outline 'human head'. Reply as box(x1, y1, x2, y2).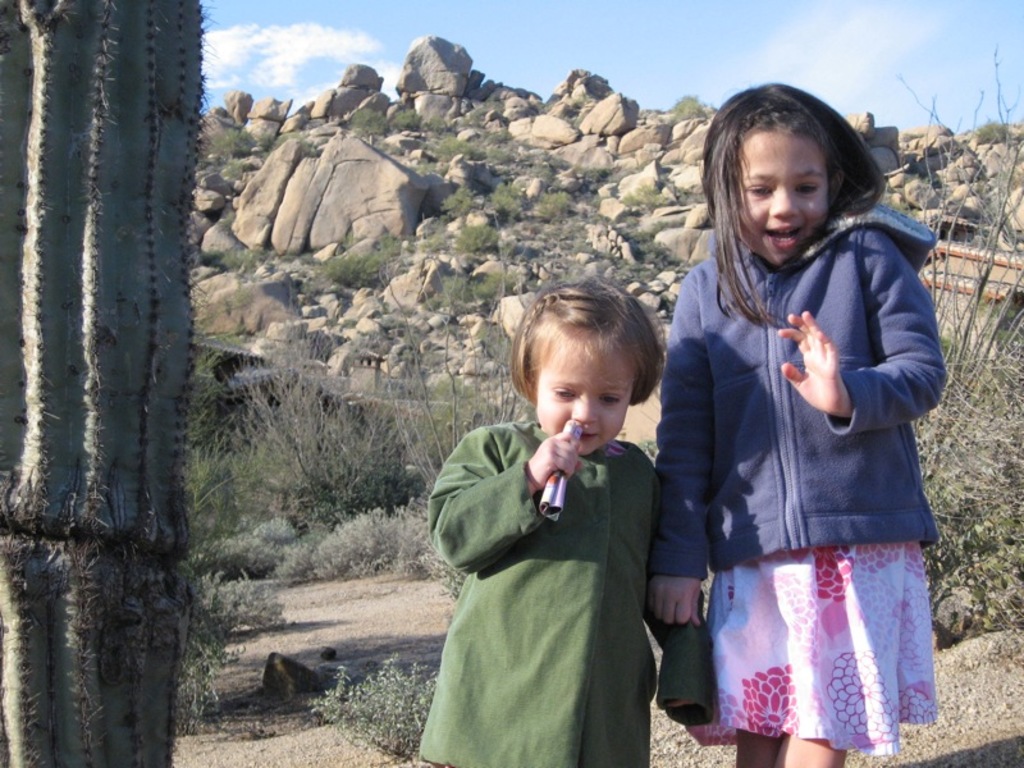
box(509, 275, 667, 454).
